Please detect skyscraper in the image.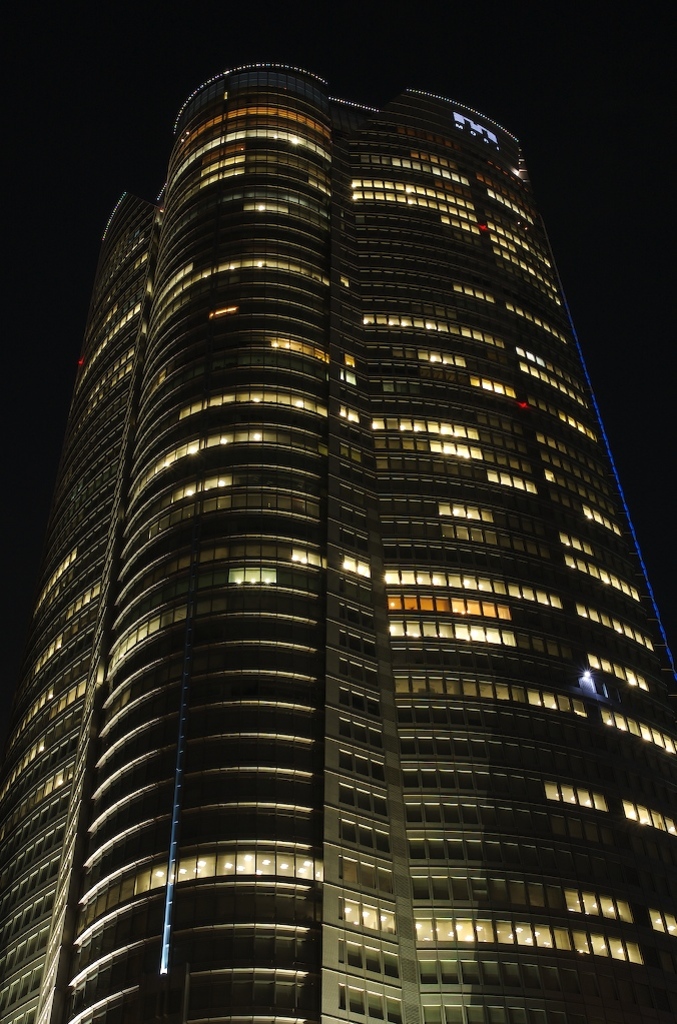
left=16, top=70, right=649, bottom=1016.
